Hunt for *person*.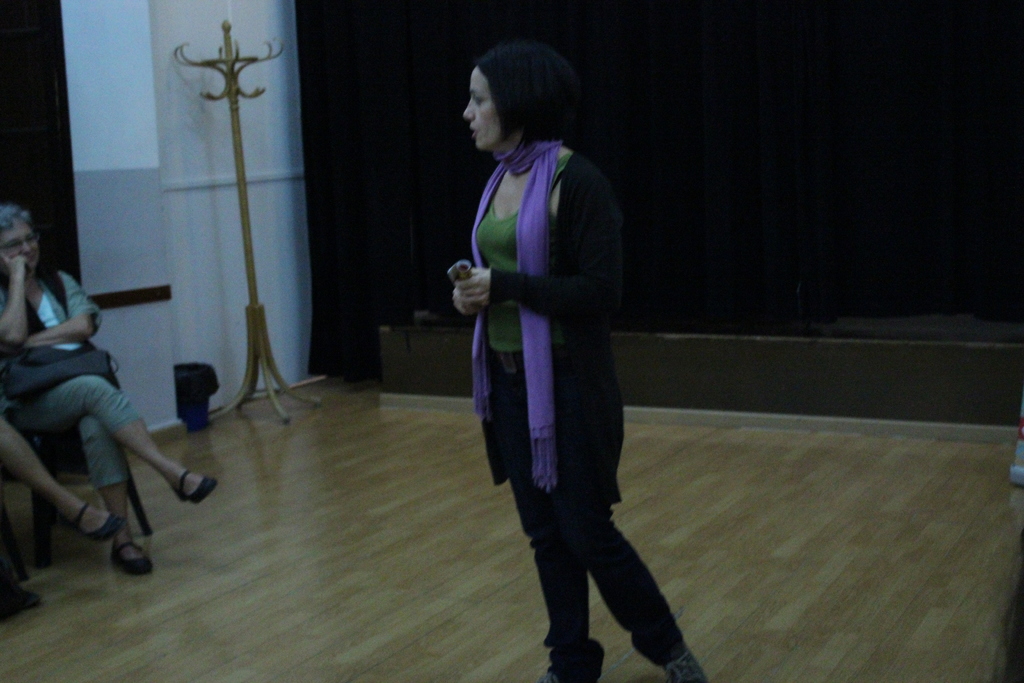
Hunted down at <bbox>450, 36, 711, 682</bbox>.
